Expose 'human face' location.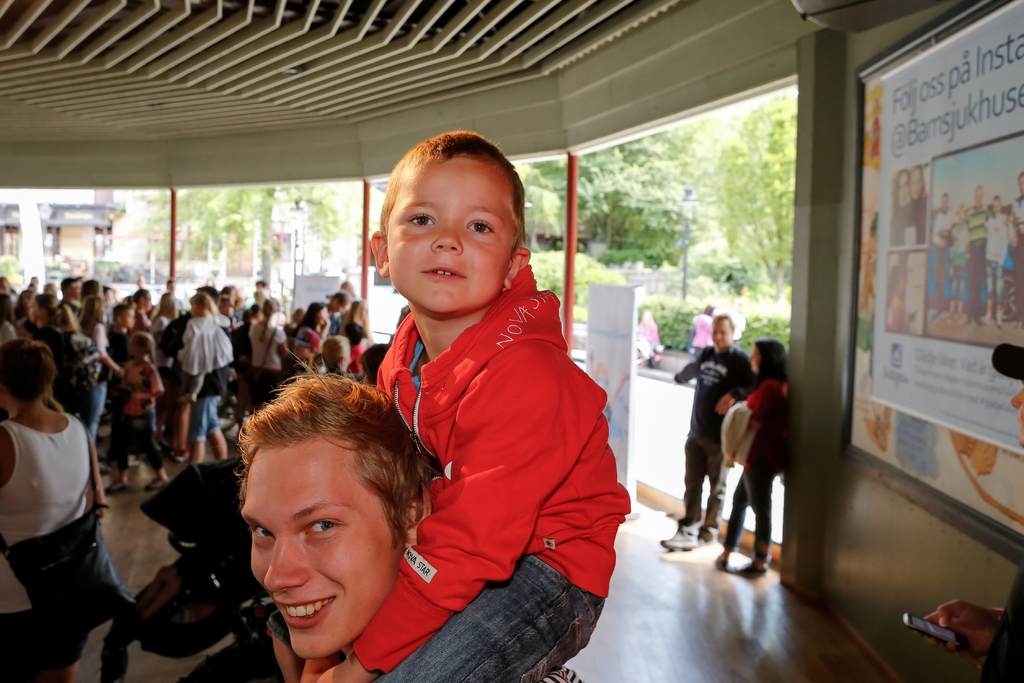
Exposed at <box>898,175,908,206</box>.
